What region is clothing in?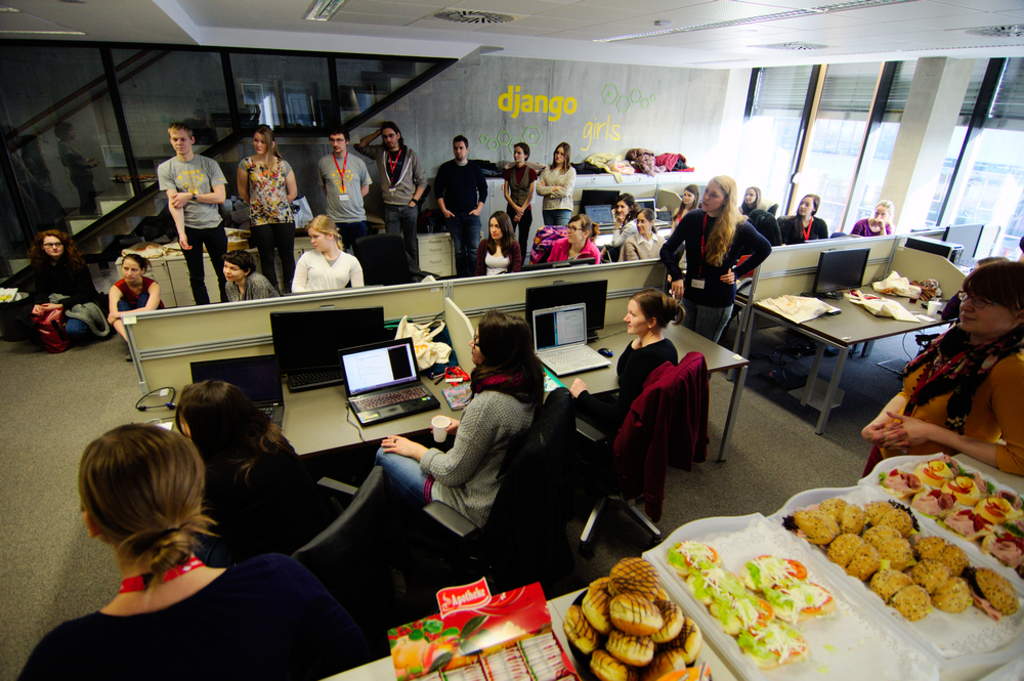
x1=662 y1=210 x2=771 y2=345.
